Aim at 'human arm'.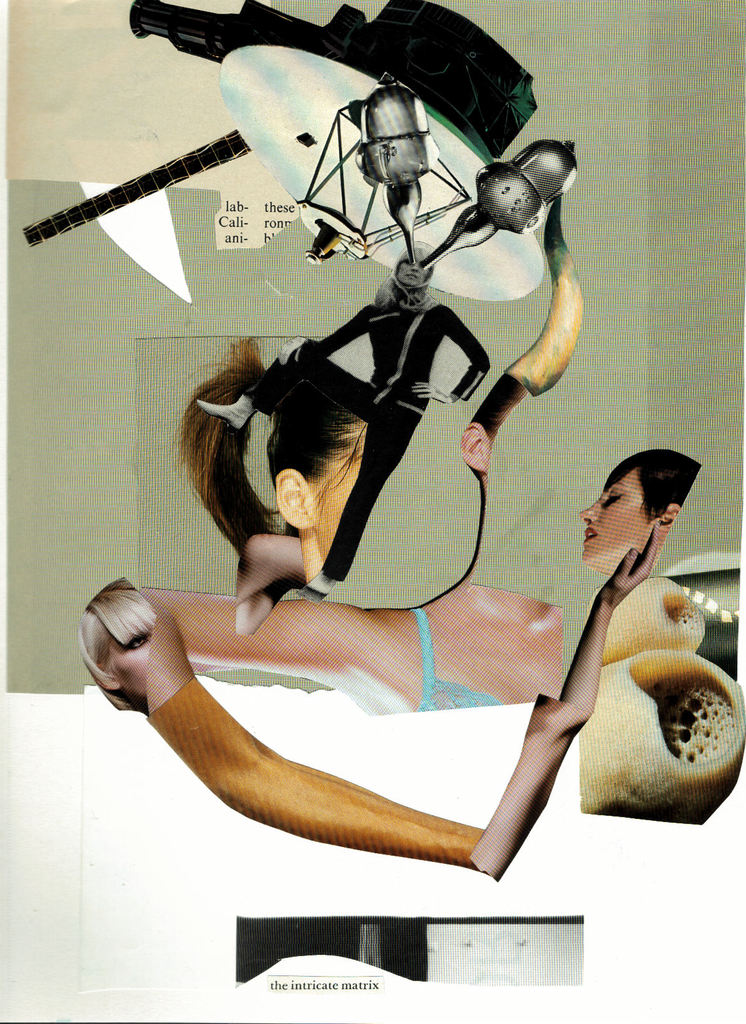
Aimed at 142:586:380:682.
